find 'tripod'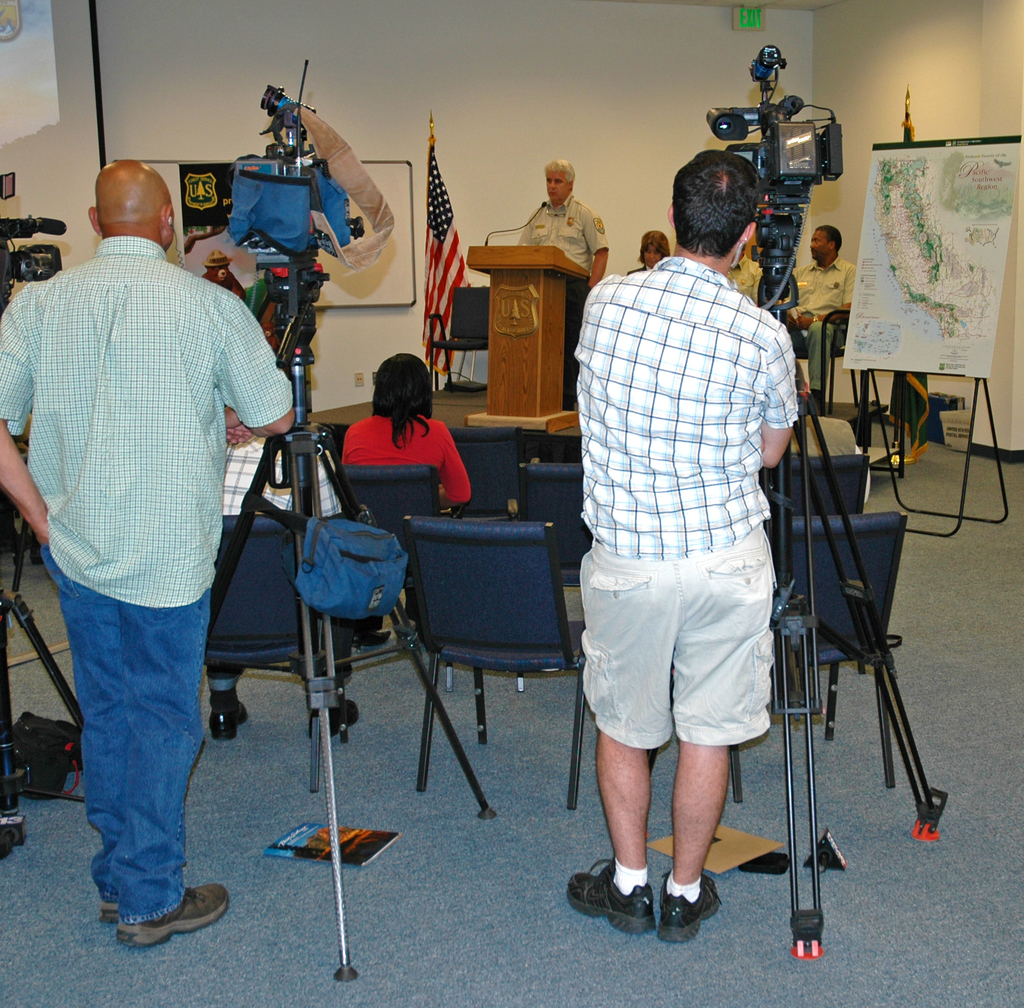
box(0, 473, 84, 852)
